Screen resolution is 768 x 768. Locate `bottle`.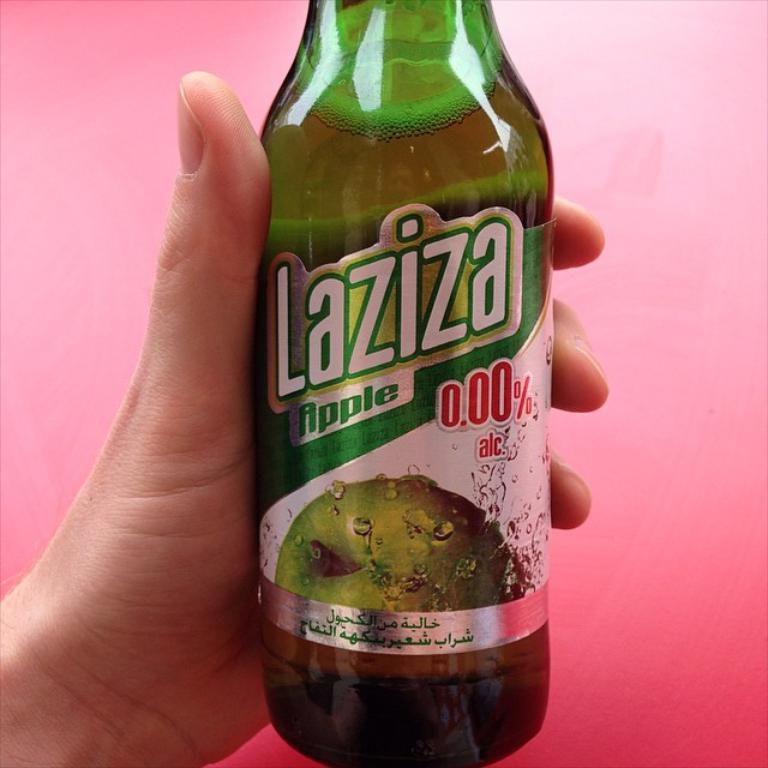
{"left": 257, "top": 0, "right": 554, "bottom": 767}.
